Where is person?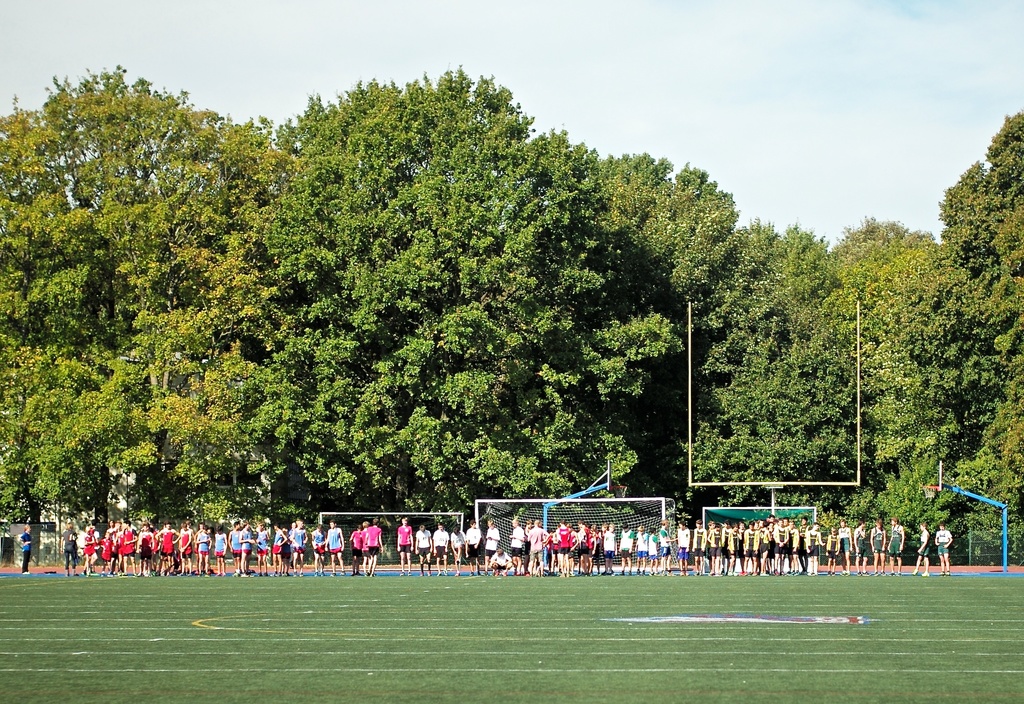
box(467, 520, 482, 573).
